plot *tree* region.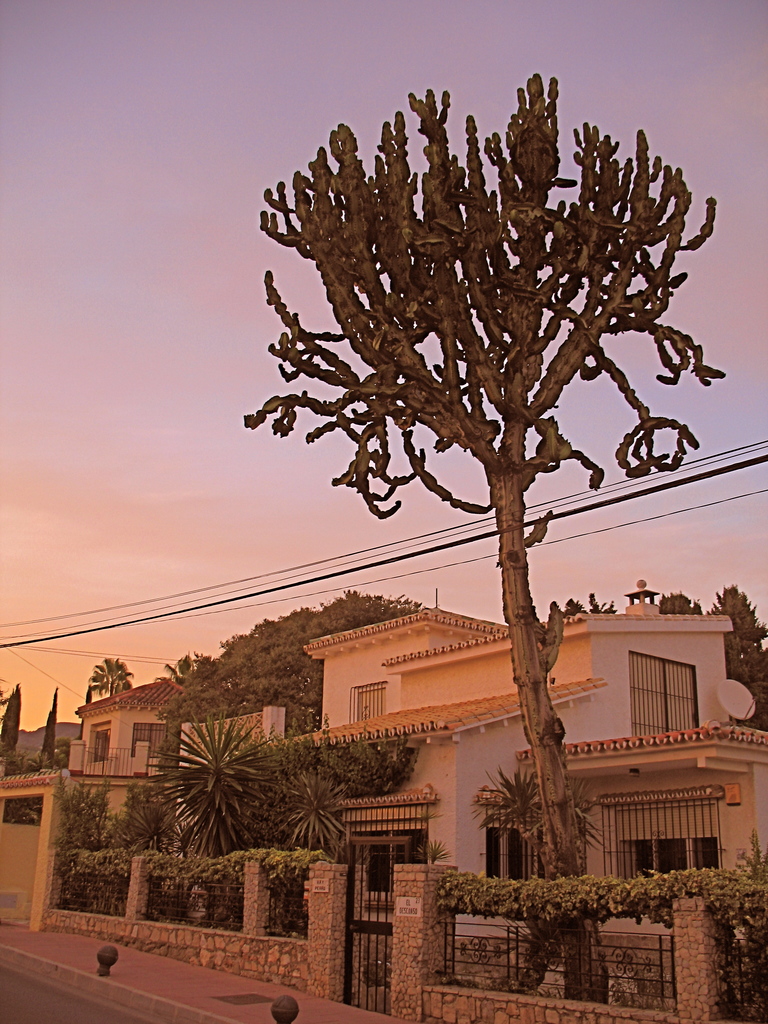
Plotted at [37, 683, 67, 774].
